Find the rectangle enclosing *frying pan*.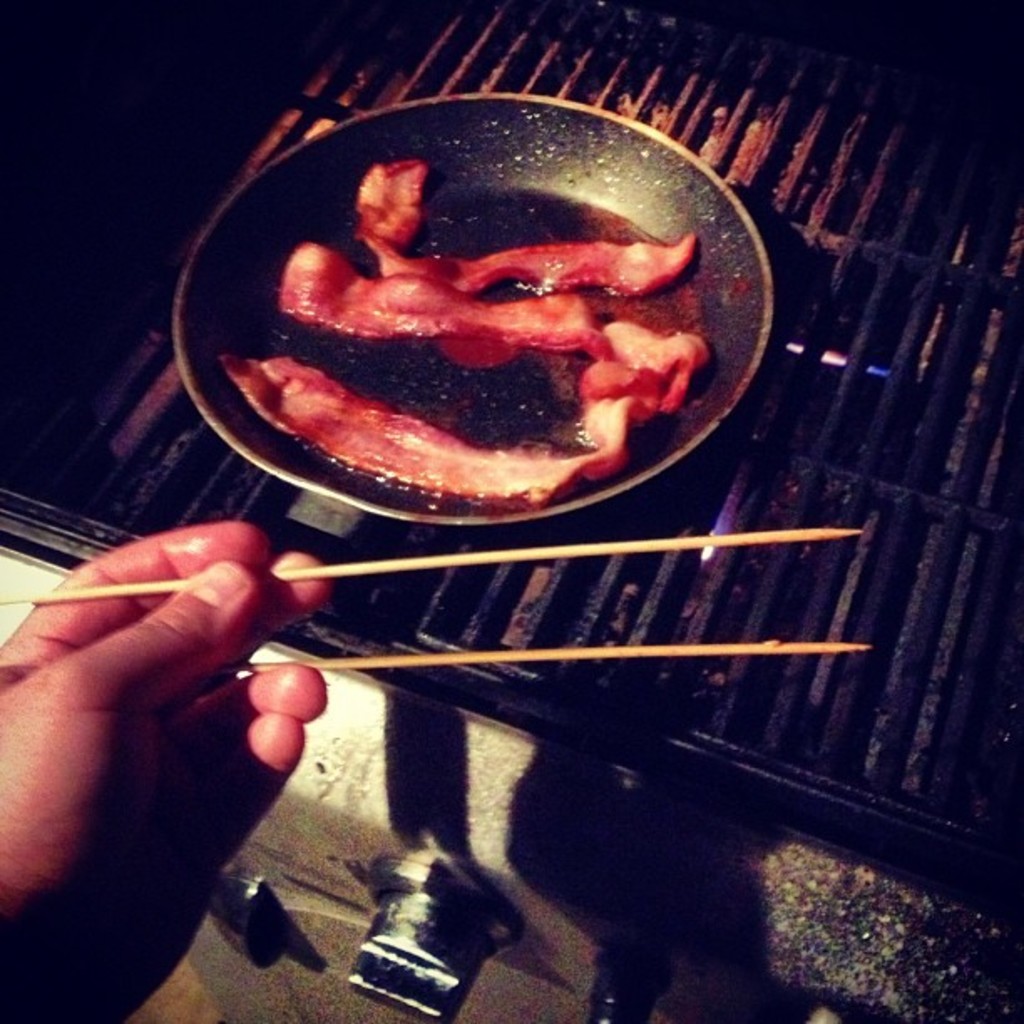
[179, 90, 770, 547].
